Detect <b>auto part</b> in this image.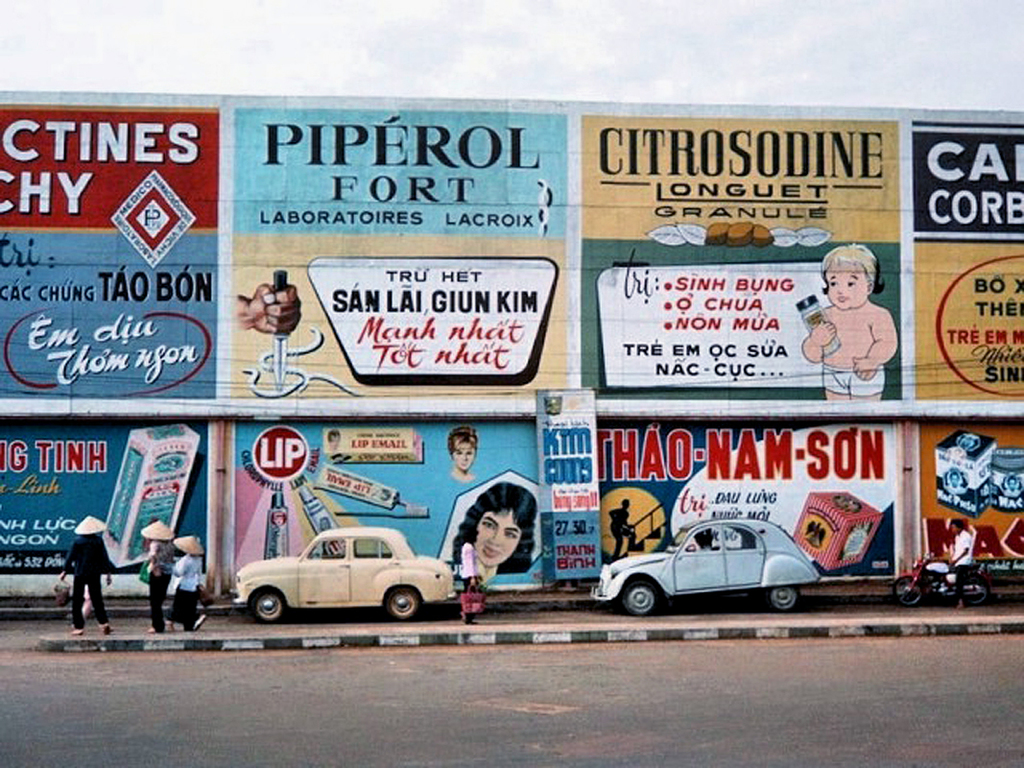
Detection: [254,588,295,622].
